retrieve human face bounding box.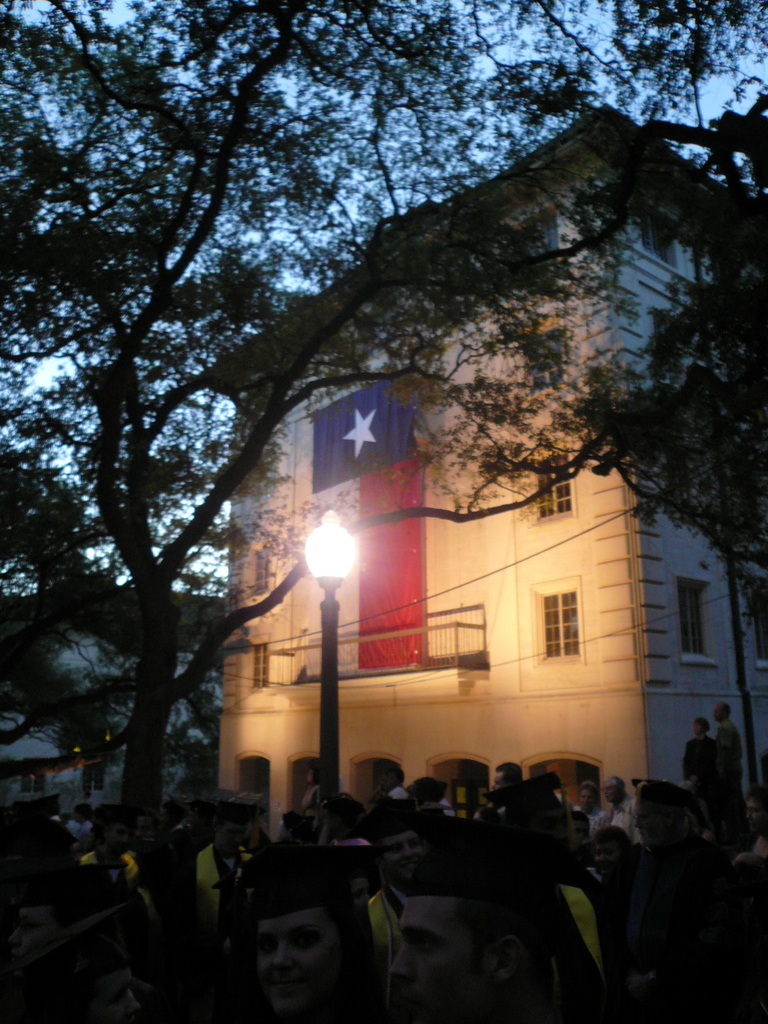
Bounding box: <bbox>253, 916, 337, 1021</bbox>.
